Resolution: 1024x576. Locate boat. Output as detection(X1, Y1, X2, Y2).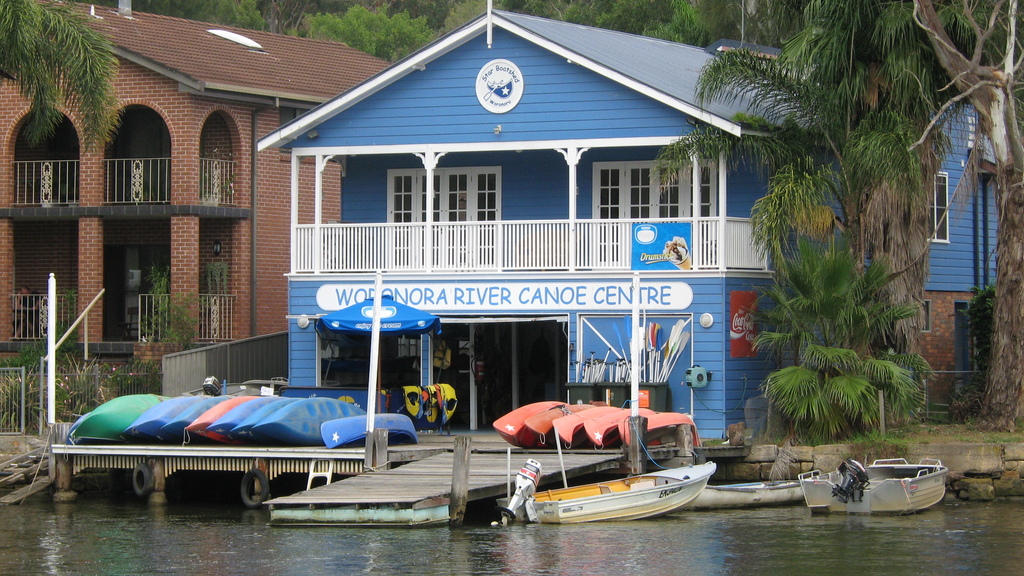
detection(168, 370, 252, 451).
